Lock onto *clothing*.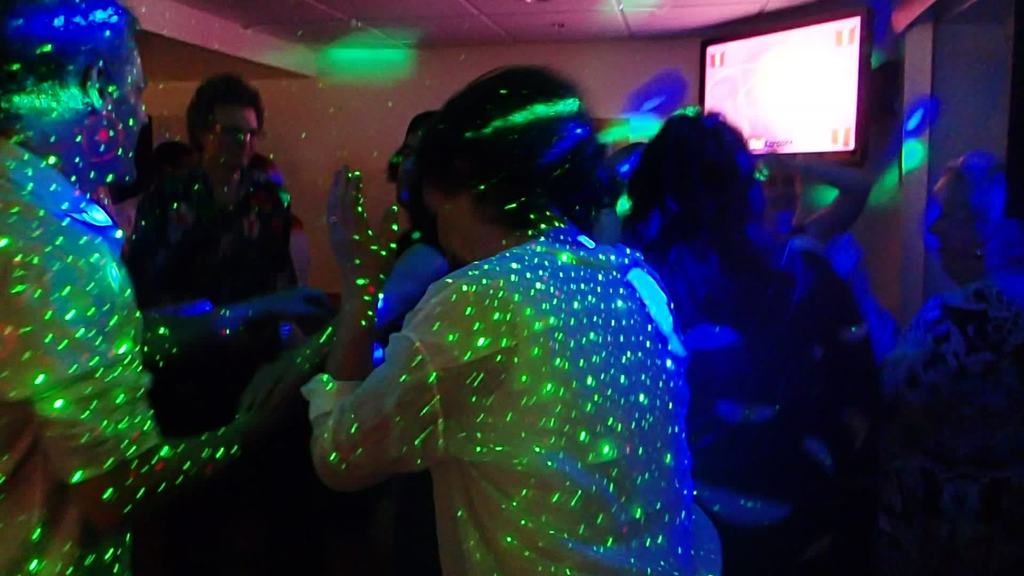
Locked: <region>343, 179, 729, 575</region>.
